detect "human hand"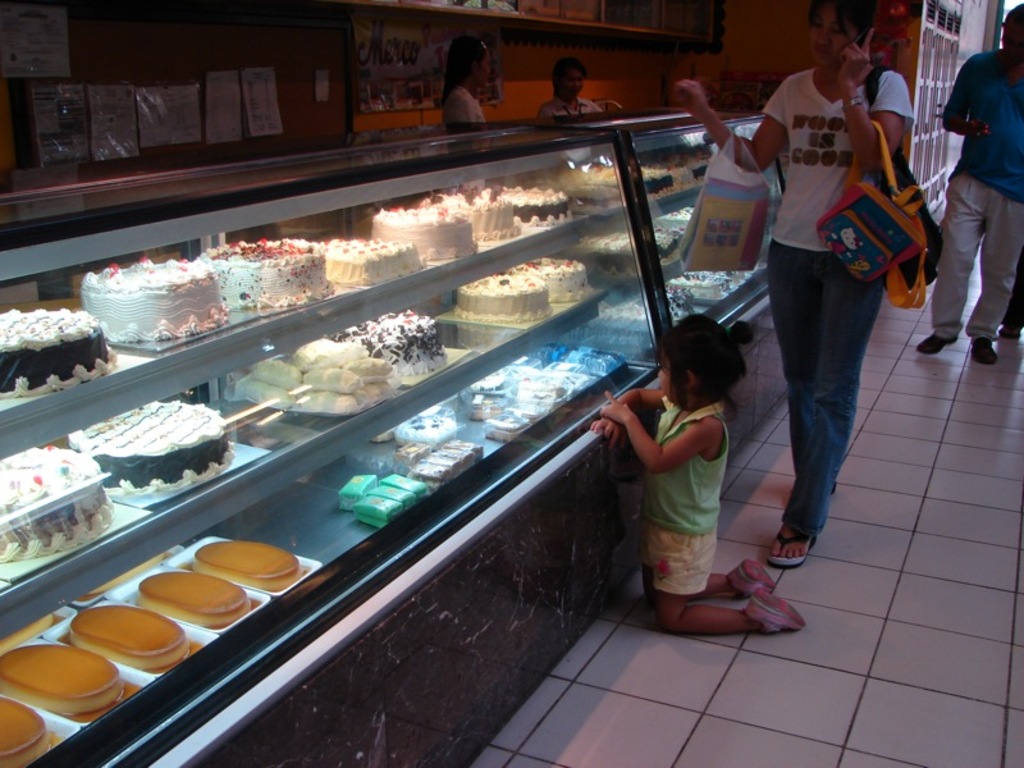
box(964, 119, 989, 138)
